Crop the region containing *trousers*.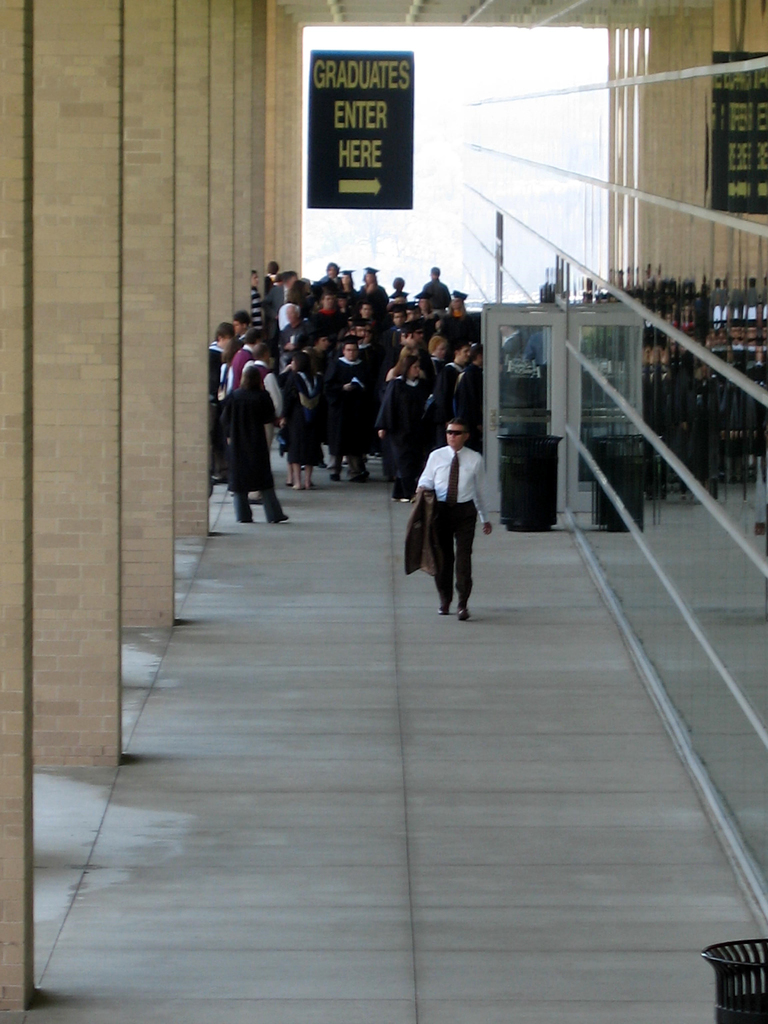
Crop region: detection(387, 431, 420, 500).
